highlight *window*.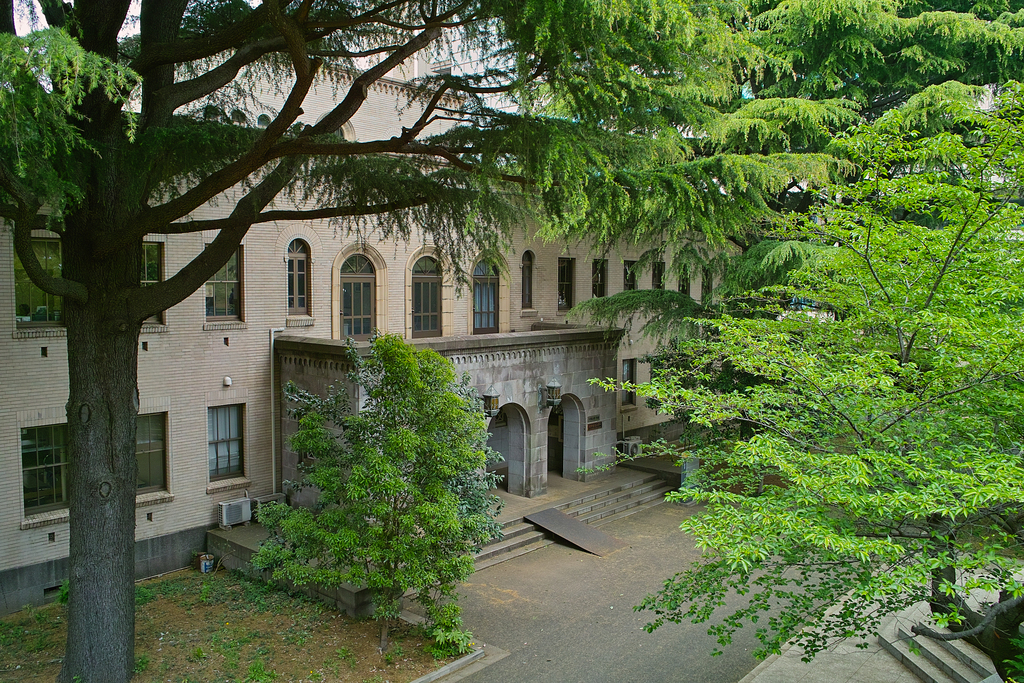
Highlighted region: bbox(653, 261, 670, 291).
